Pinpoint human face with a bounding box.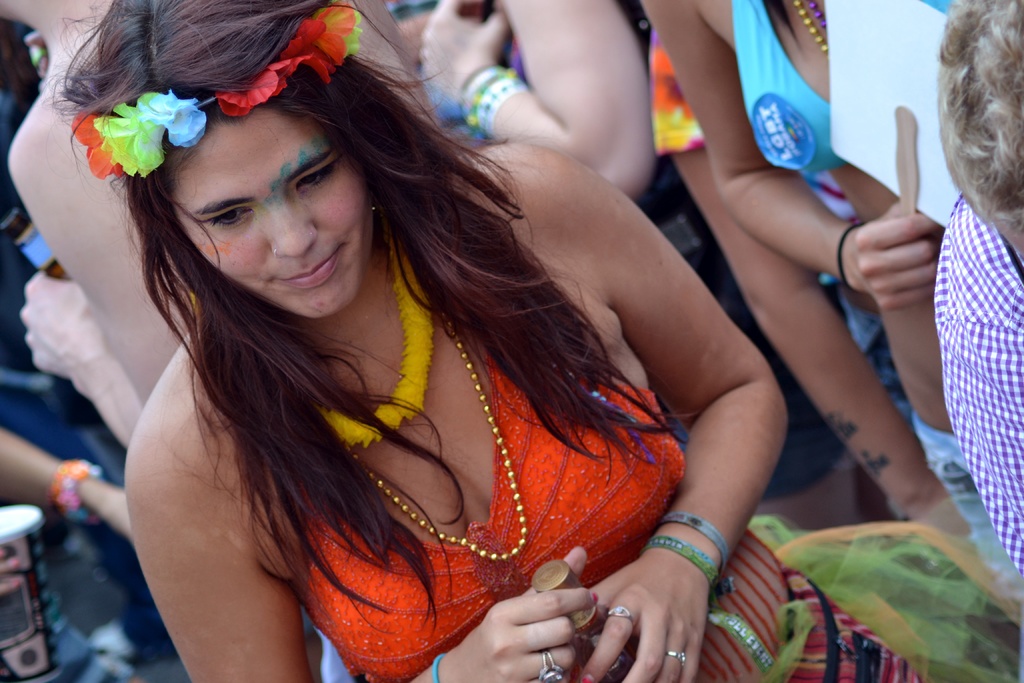
{"left": 172, "top": 110, "right": 372, "bottom": 311}.
